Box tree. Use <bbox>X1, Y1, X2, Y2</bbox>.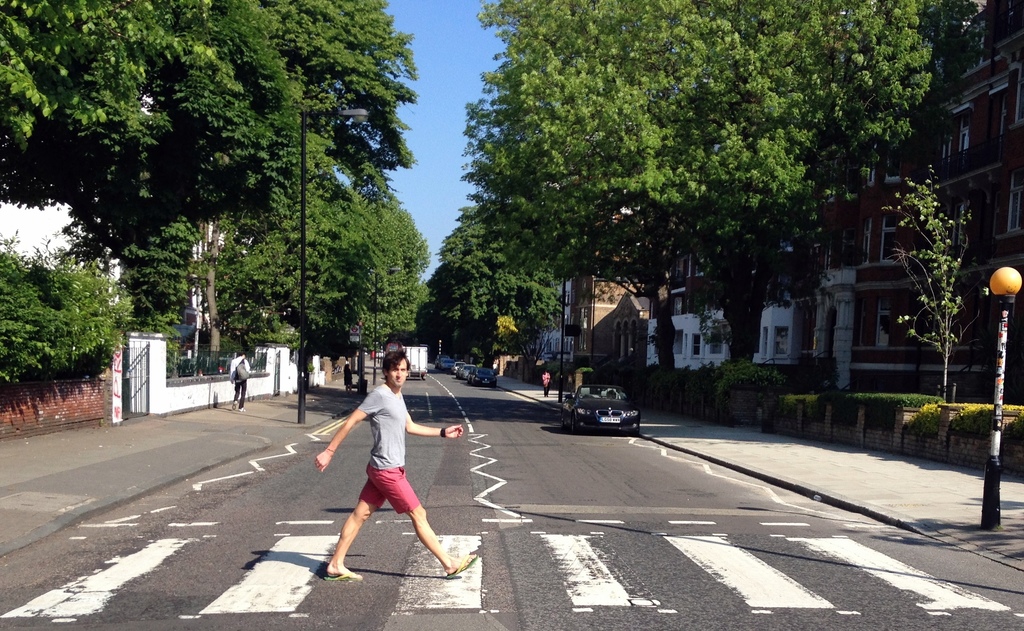
<bbox>228, 172, 396, 357</bbox>.
